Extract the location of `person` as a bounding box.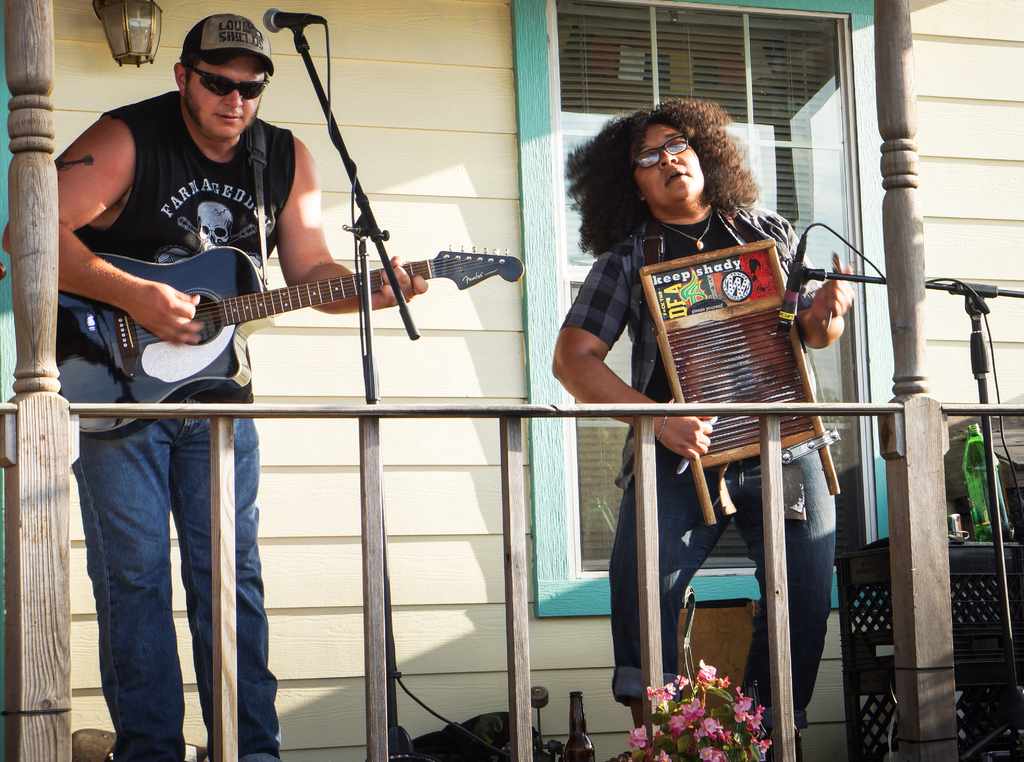
<box>3,9,428,761</box>.
